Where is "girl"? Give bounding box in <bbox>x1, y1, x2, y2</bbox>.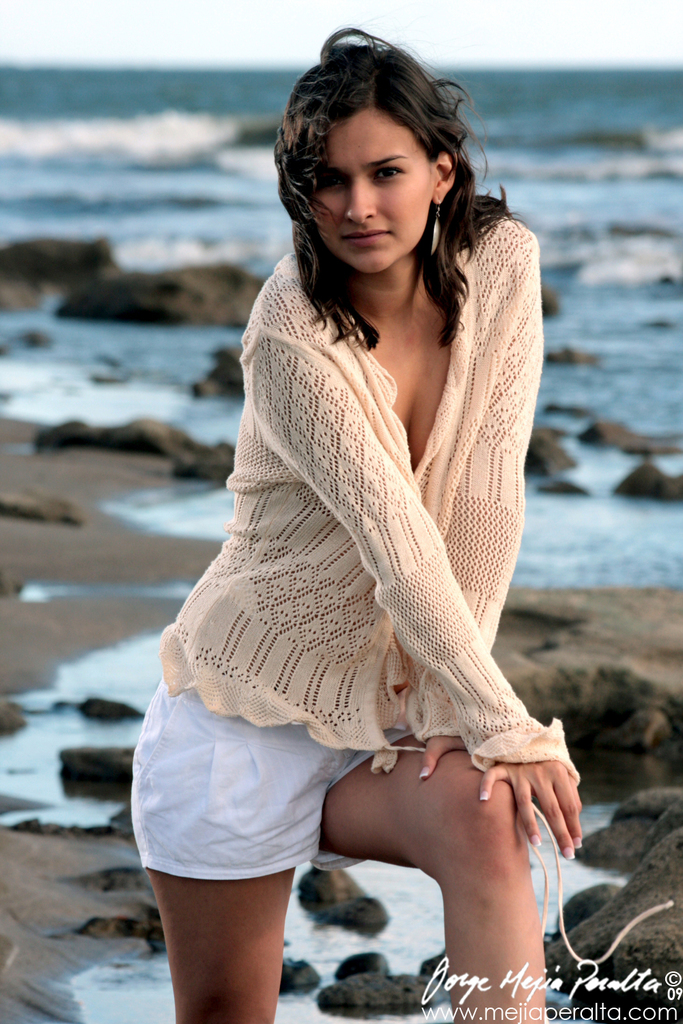
<bbox>127, 24, 674, 1023</bbox>.
